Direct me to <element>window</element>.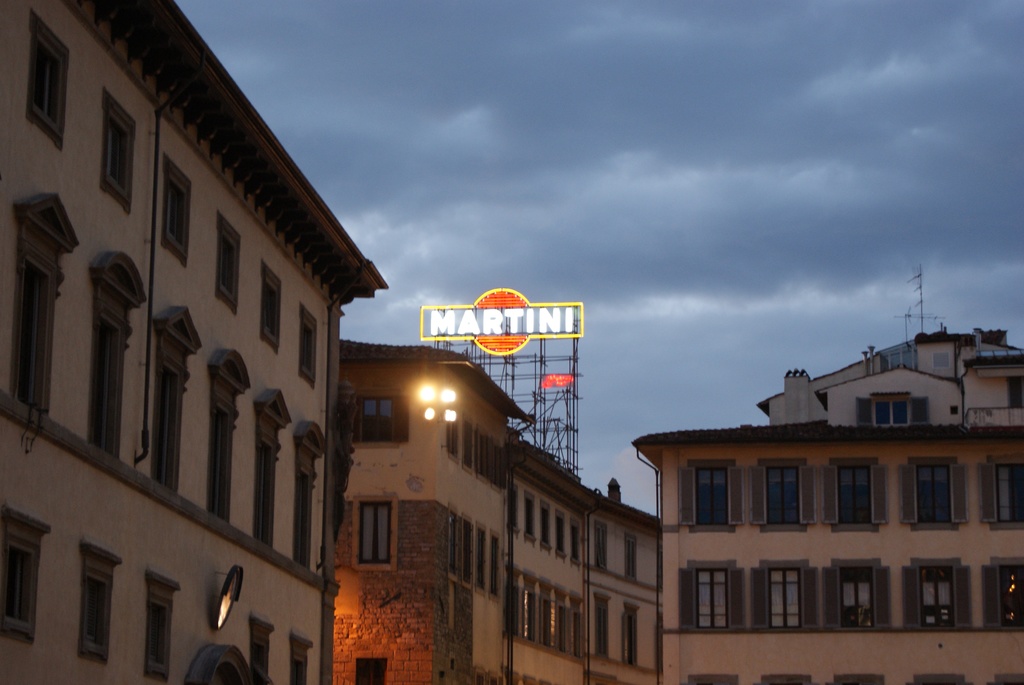
Direction: locate(897, 457, 971, 528).
